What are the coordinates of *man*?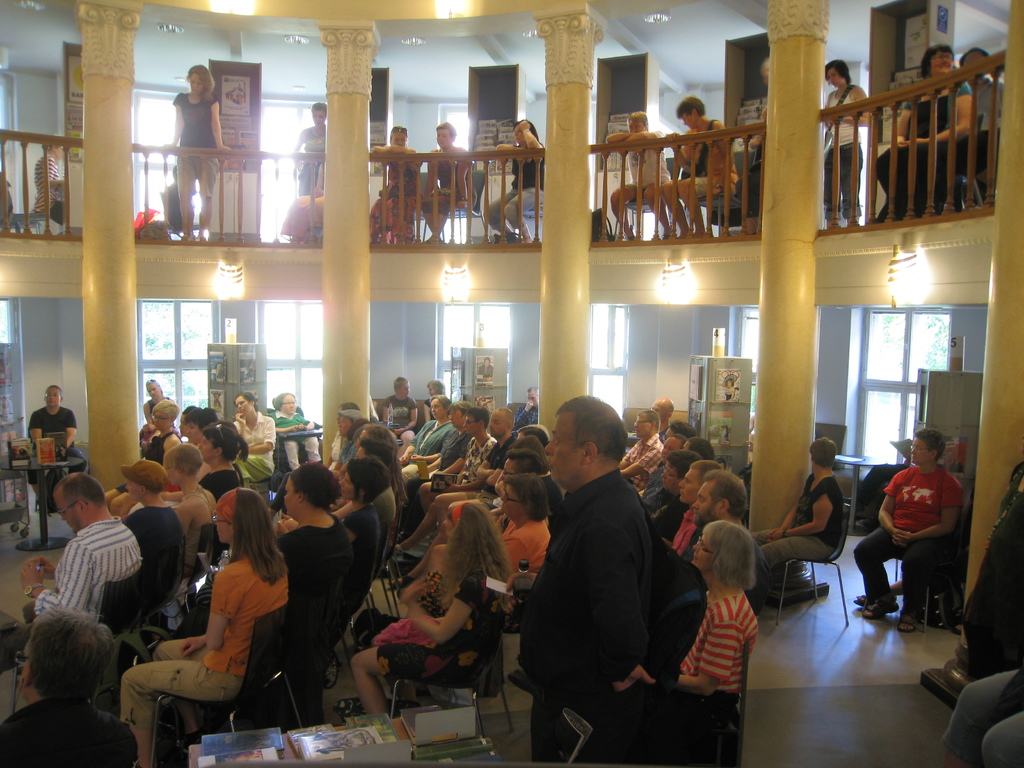
box(418, 406, 499, 519).
